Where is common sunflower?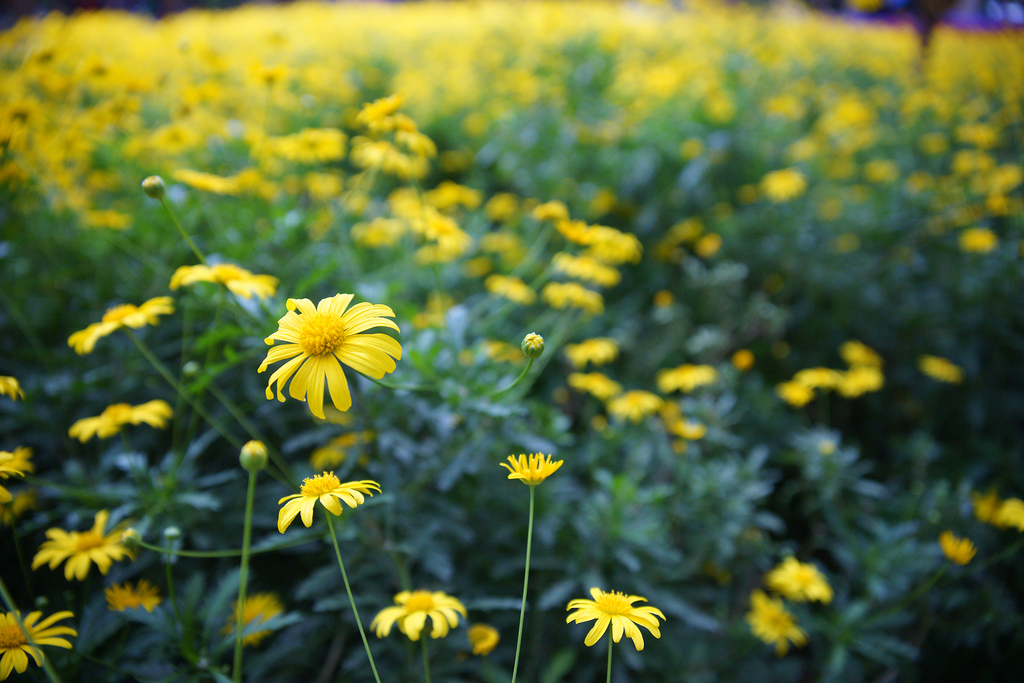
left=380, top=591, right=476, bottom=642.
